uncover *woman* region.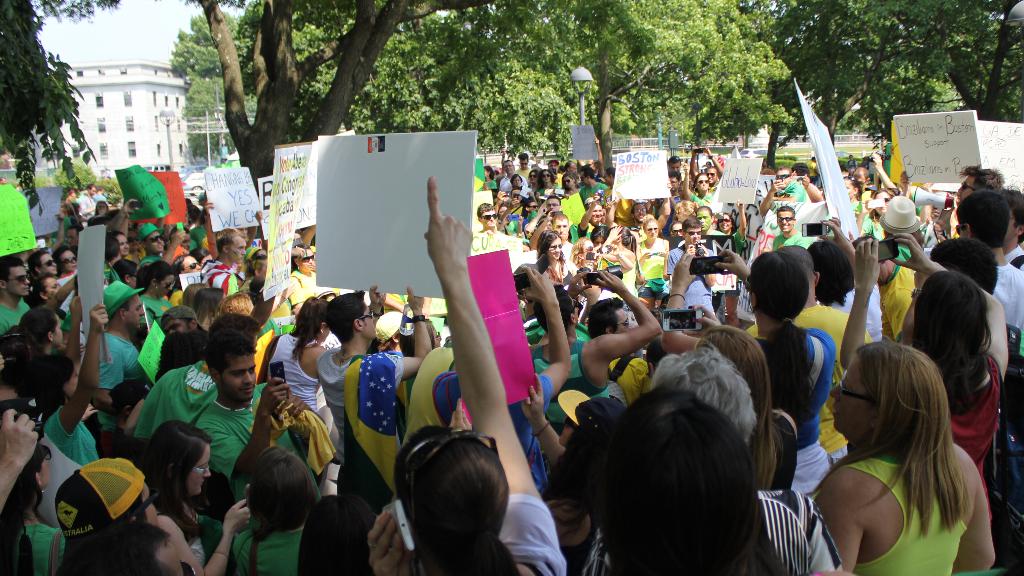
Uncovered: Rect(109, 259, 147, 289).
